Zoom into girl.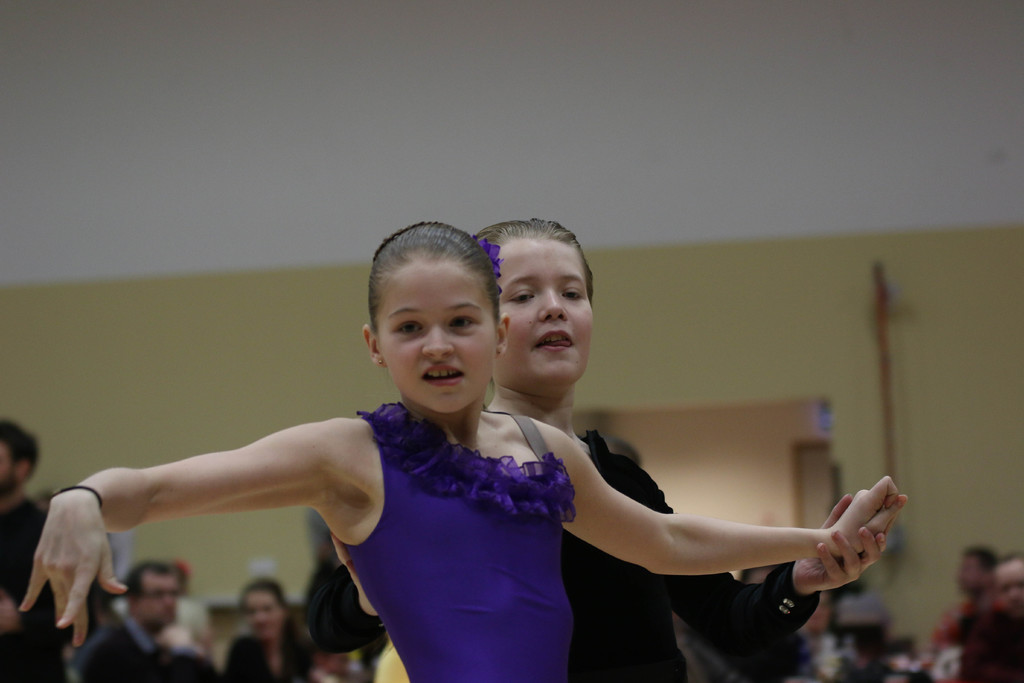
Zoom target: detection(306, 215, 879, 682).
